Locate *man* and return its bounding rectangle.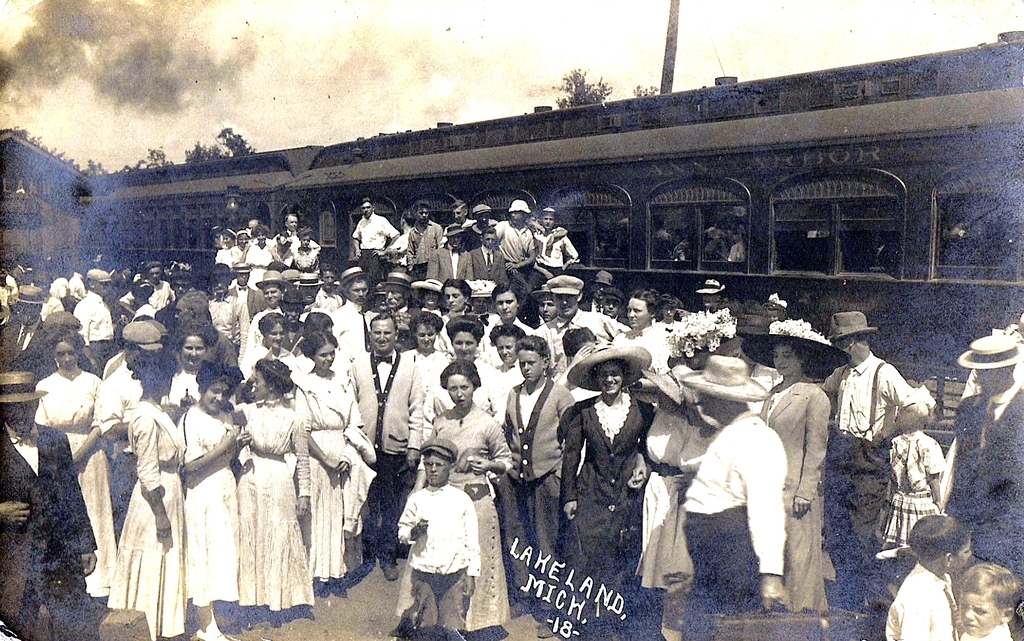
left=237, top=225, right=278, bottom=280.
